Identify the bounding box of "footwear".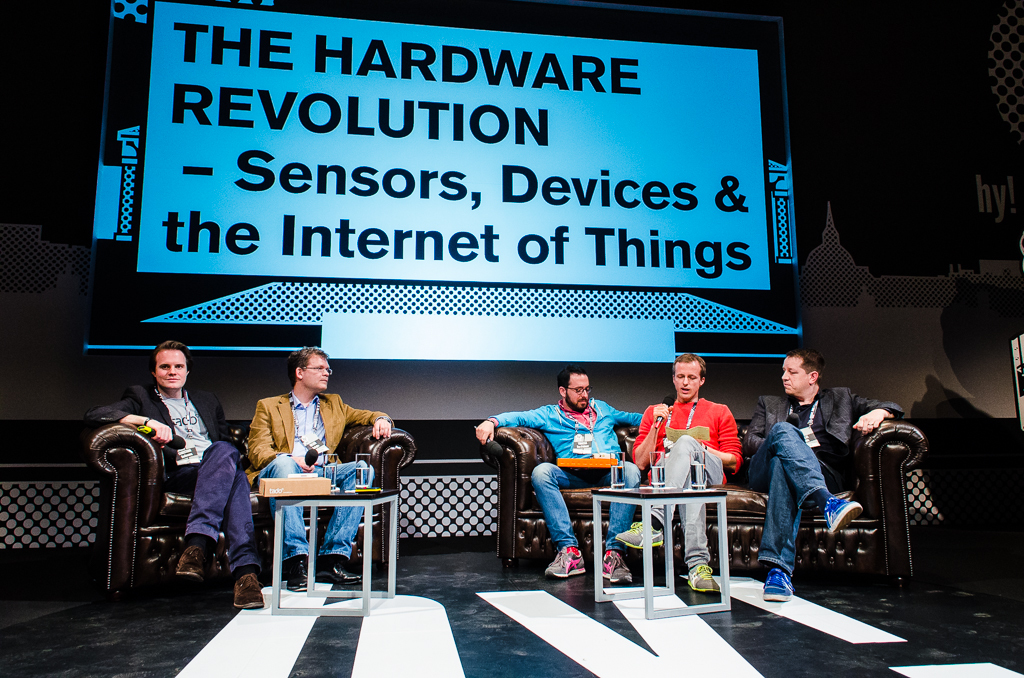
rect(287, 553, 309, 590).
